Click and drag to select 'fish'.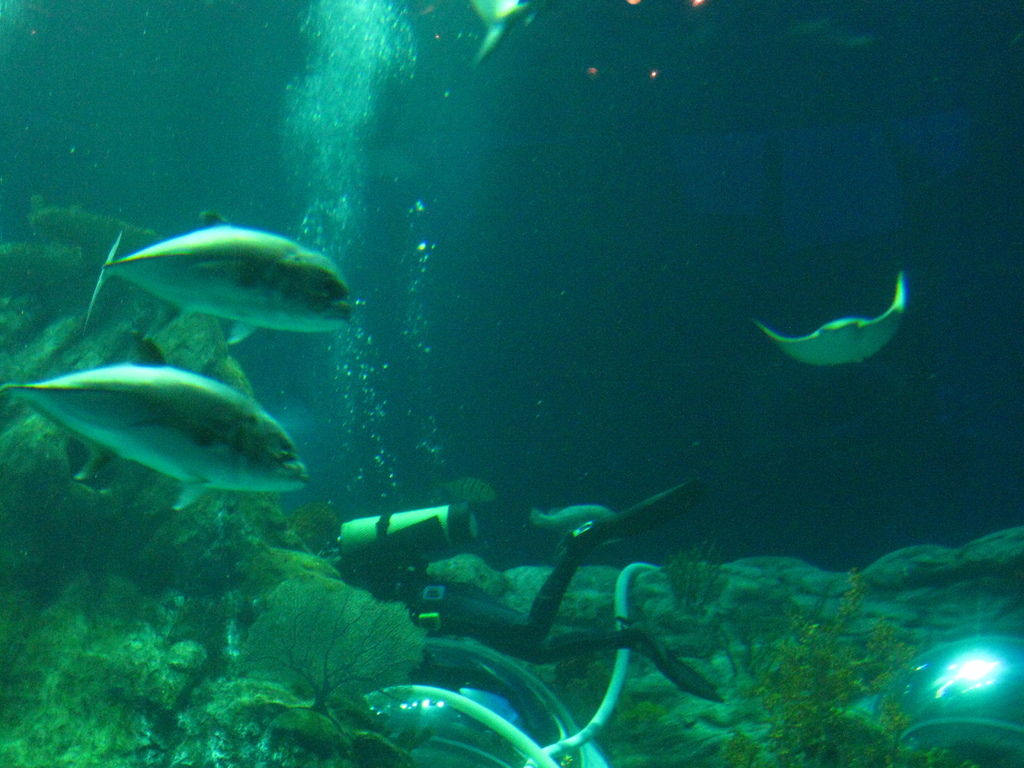
Selection: [526, 502, 627, 549].
